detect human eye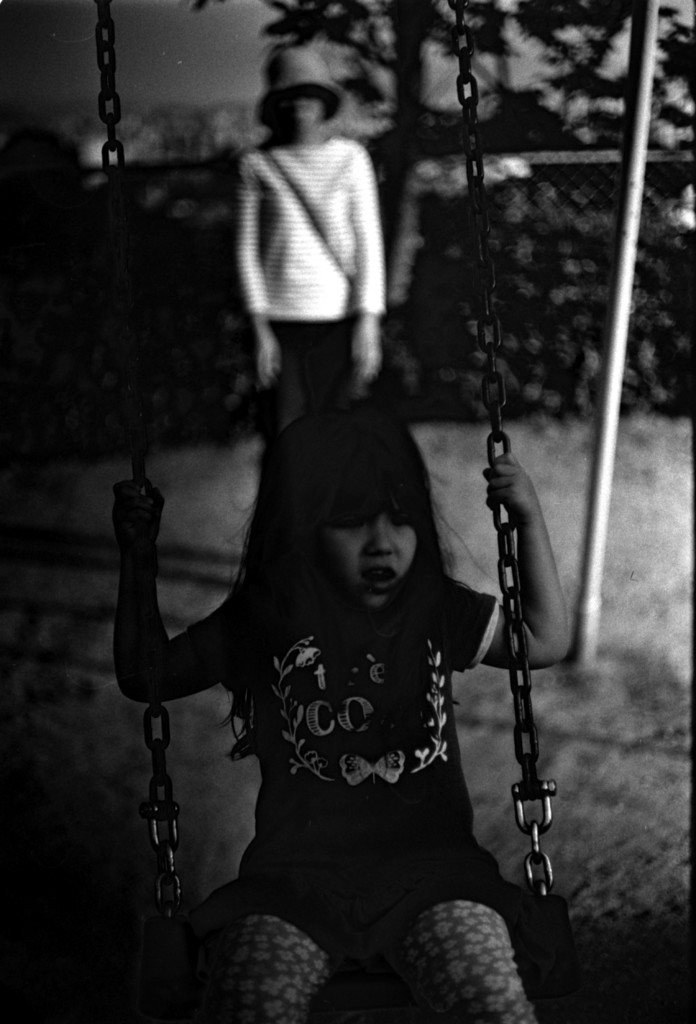
{"x1": 388, "y1": 506, "x2": 416, "y2": 536}
